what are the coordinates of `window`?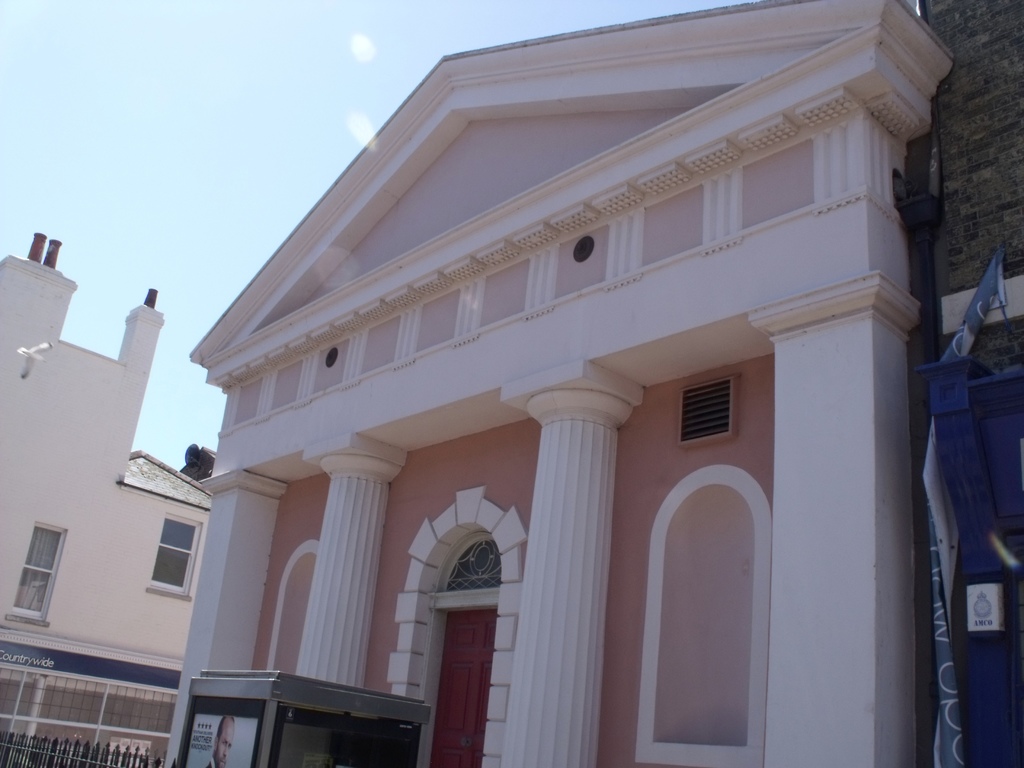
detection(4, 523, 70, 632).
